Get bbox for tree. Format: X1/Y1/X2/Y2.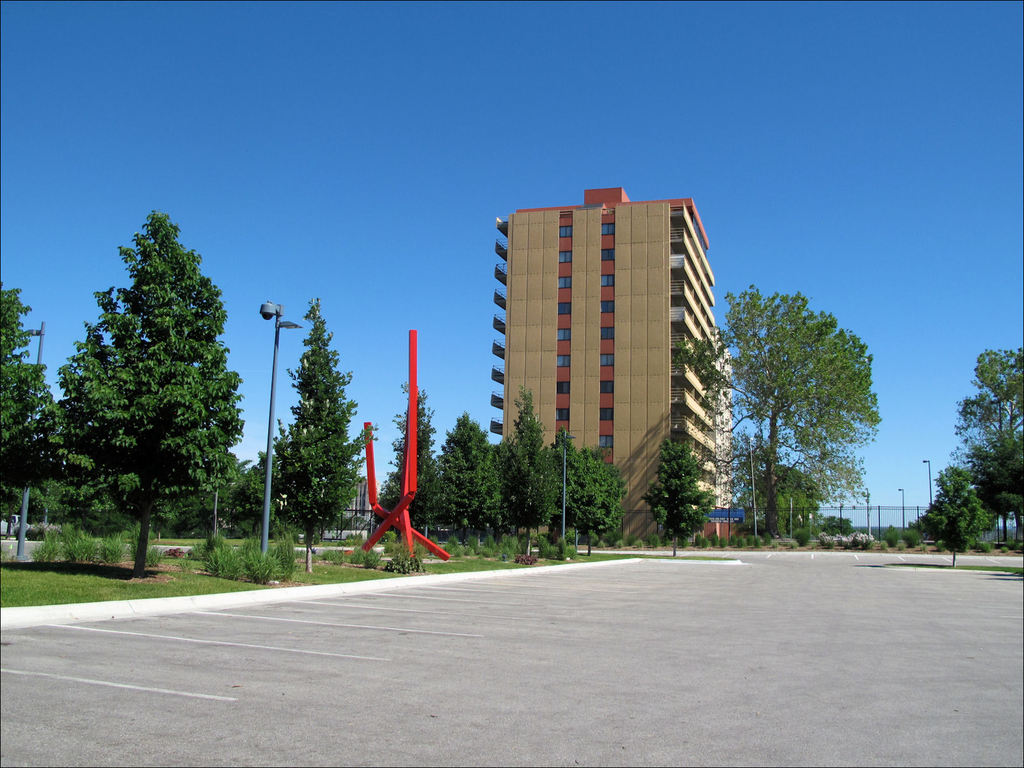
945/352/1023/554.
